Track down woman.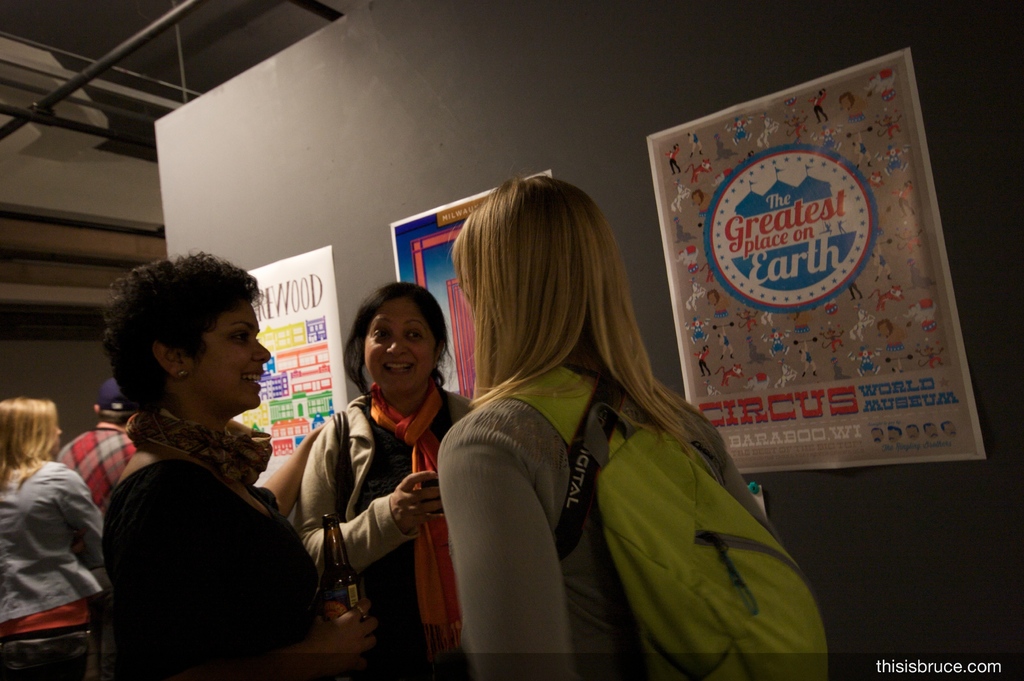
Tracked to box(0, 392, 109, 680).
